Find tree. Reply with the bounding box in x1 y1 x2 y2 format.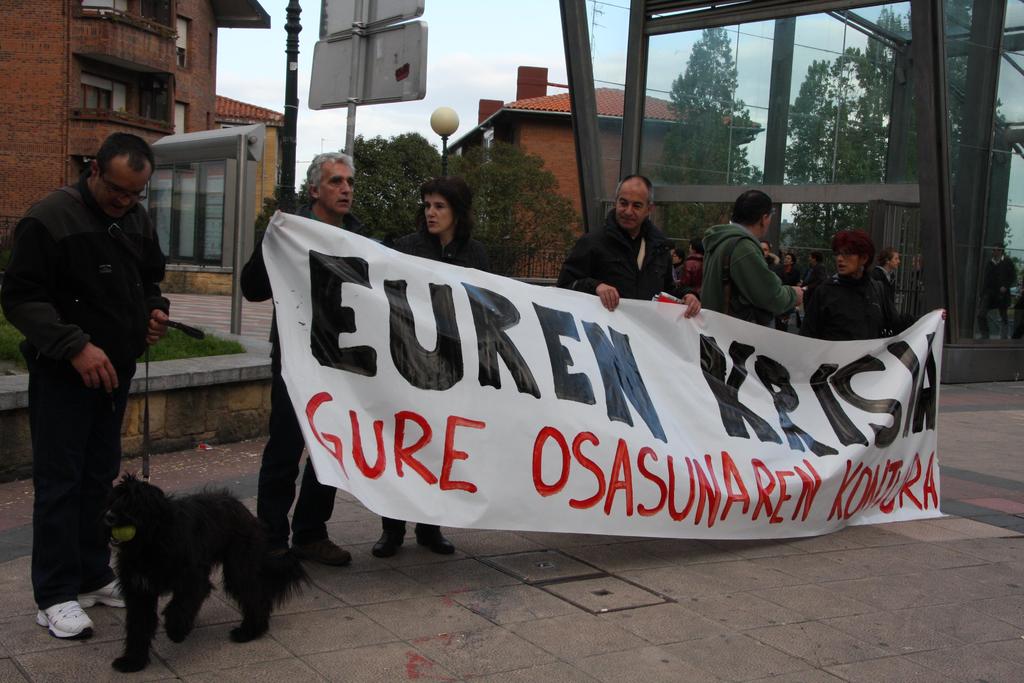
453 122 578 288.
